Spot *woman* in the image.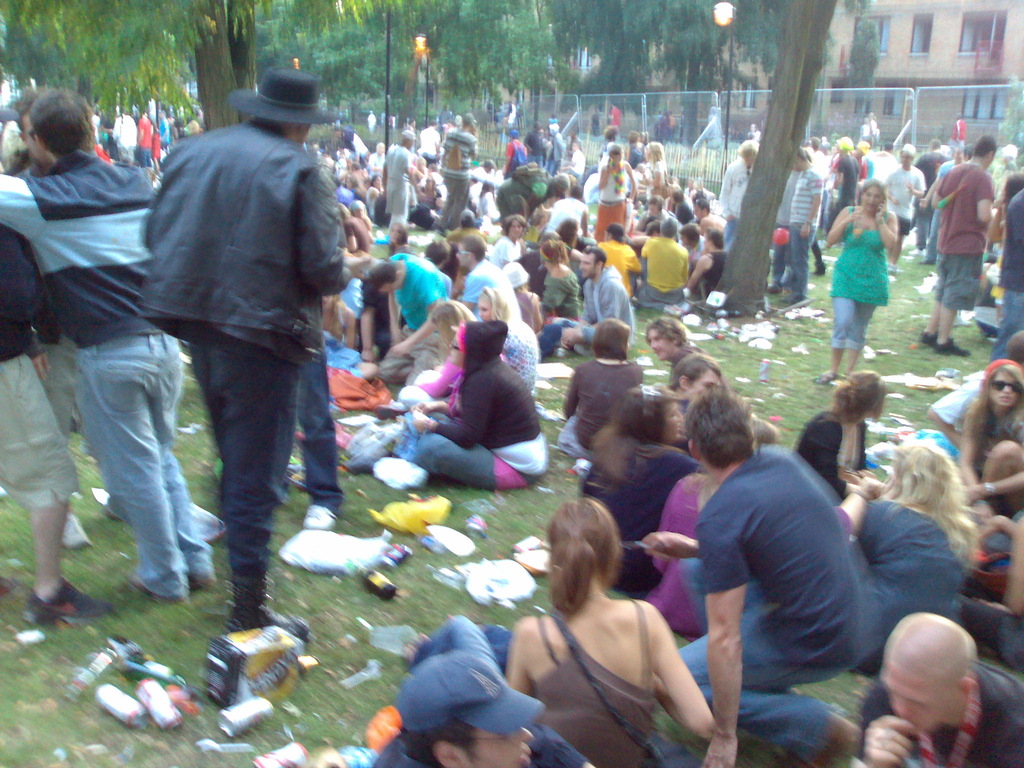
*woman* found at 578 383 702 598.
